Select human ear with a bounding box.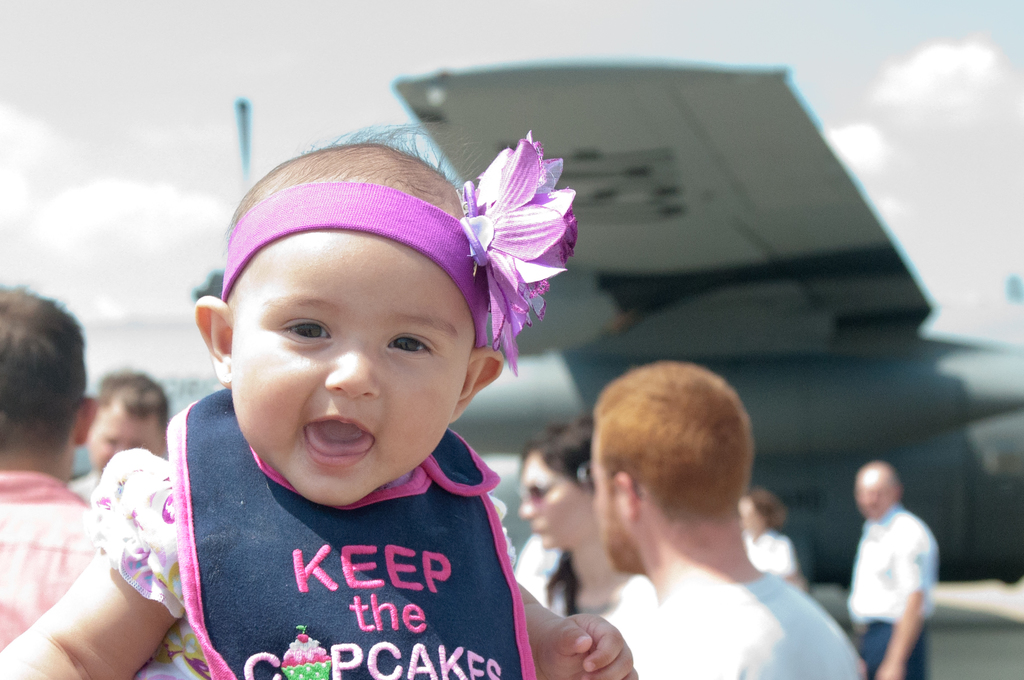
locate(615, 474, 639, 522).
